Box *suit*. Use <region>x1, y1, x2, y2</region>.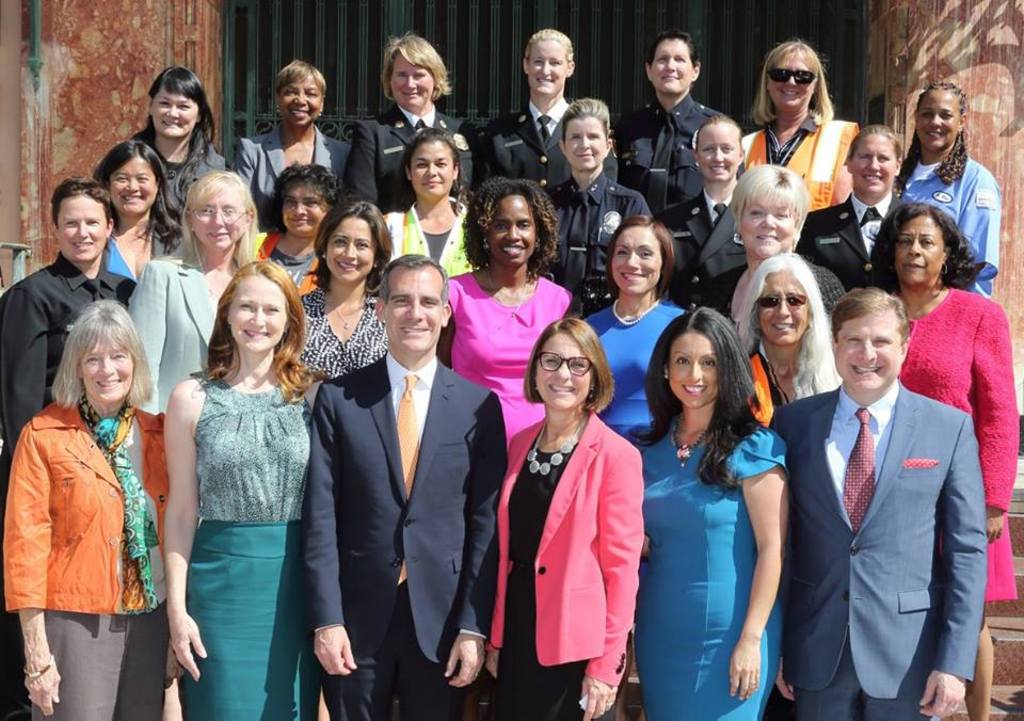
<region>233, 130, 362, 238</region>.
